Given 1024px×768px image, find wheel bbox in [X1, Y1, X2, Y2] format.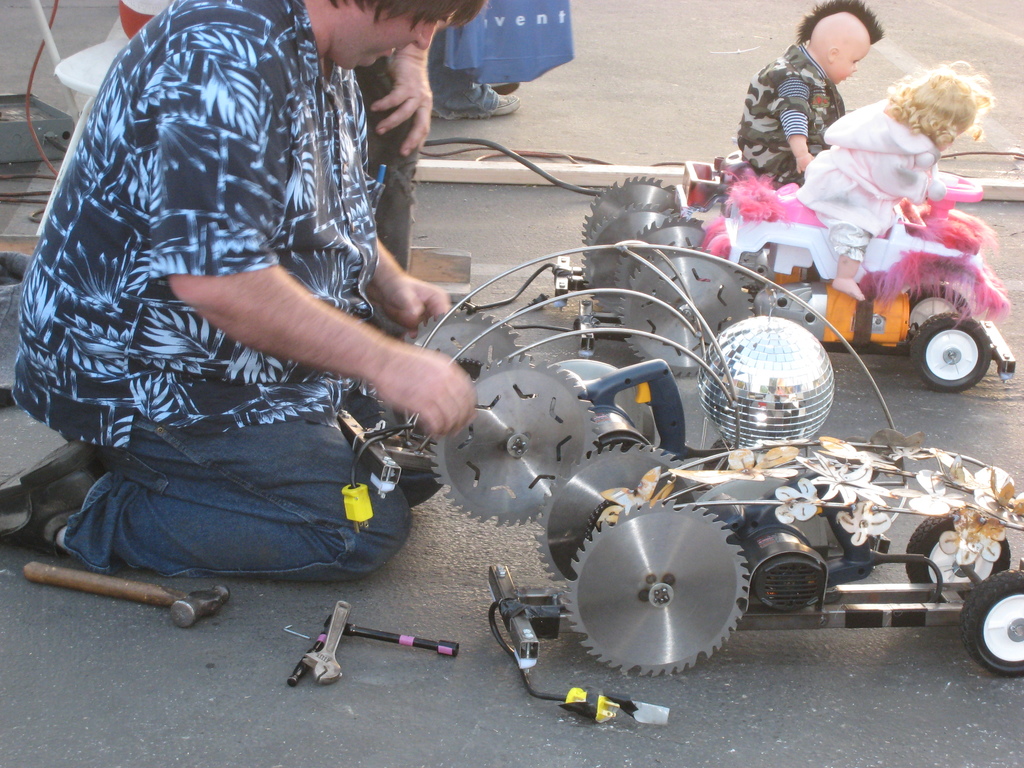
[916, 292, 1006, 393].
